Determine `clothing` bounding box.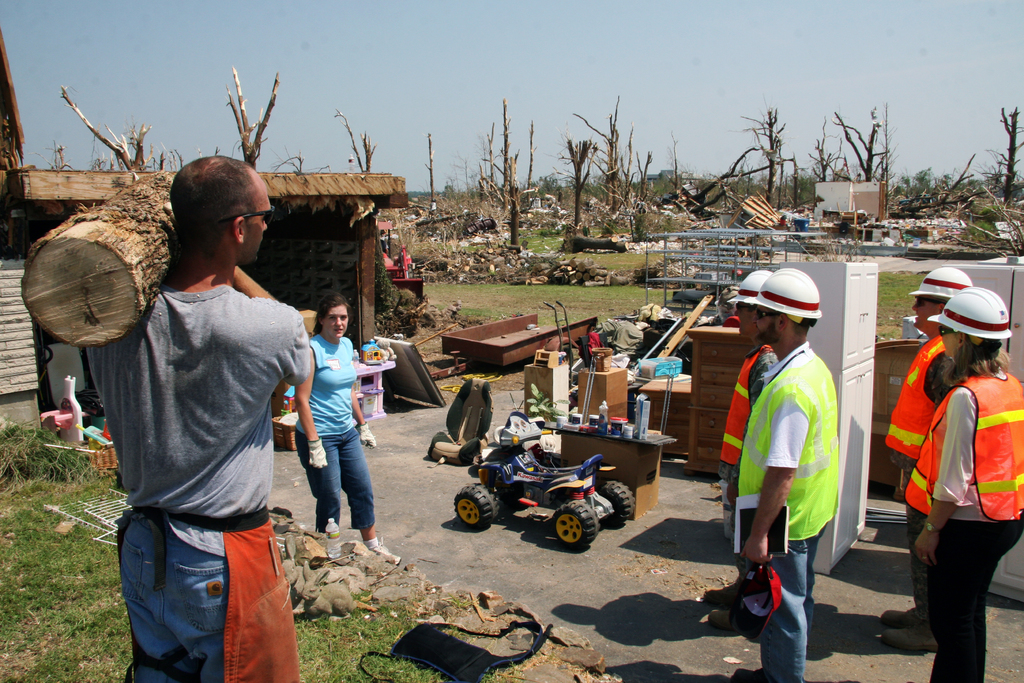
Determined: x1=79 y1=200 x2=300 y2=657.
